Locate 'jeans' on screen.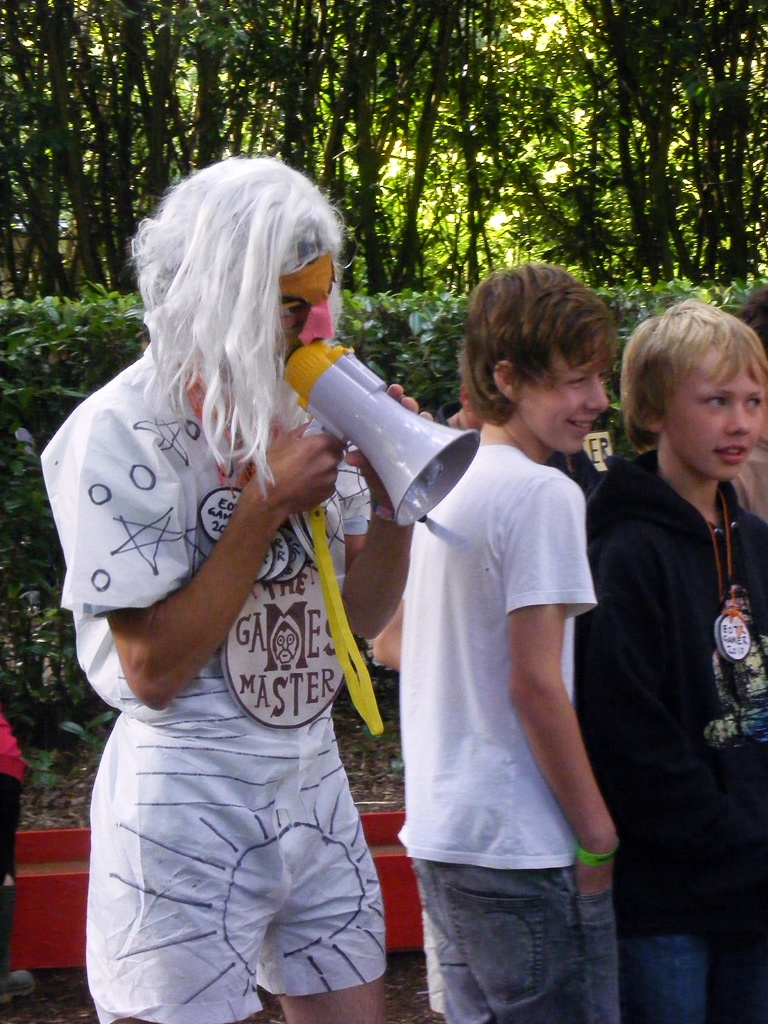
On screen at <region>618, 941, 767, 1023</region>.
